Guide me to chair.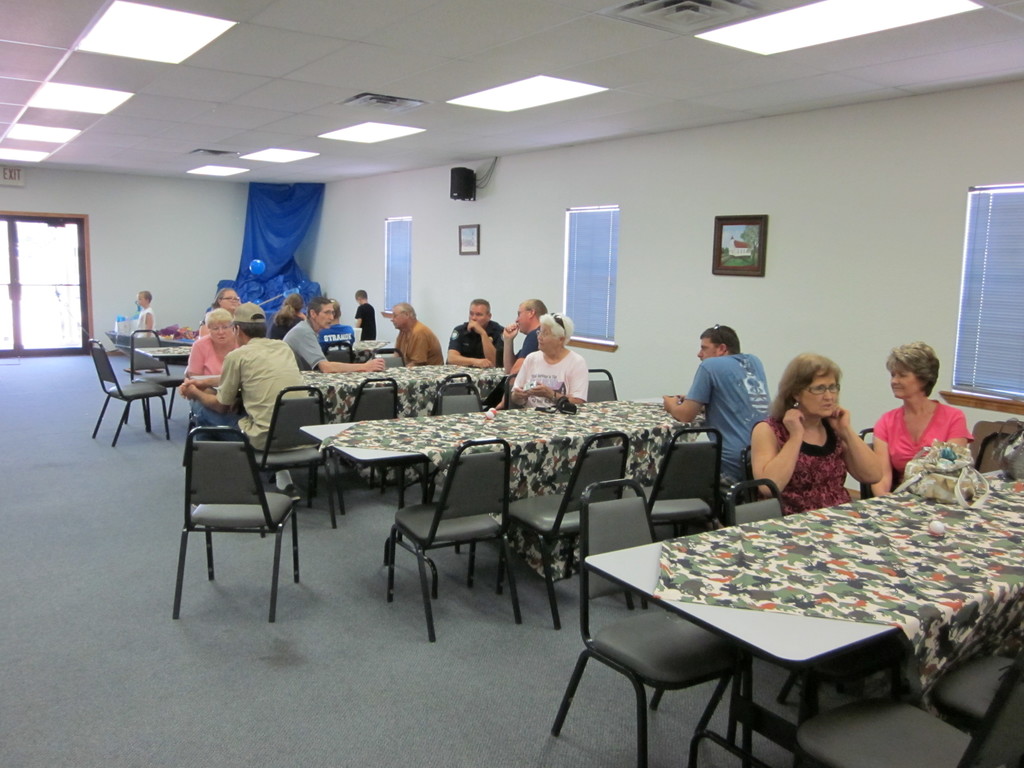
Guidance: locate(927, 653, 1012, 738).
